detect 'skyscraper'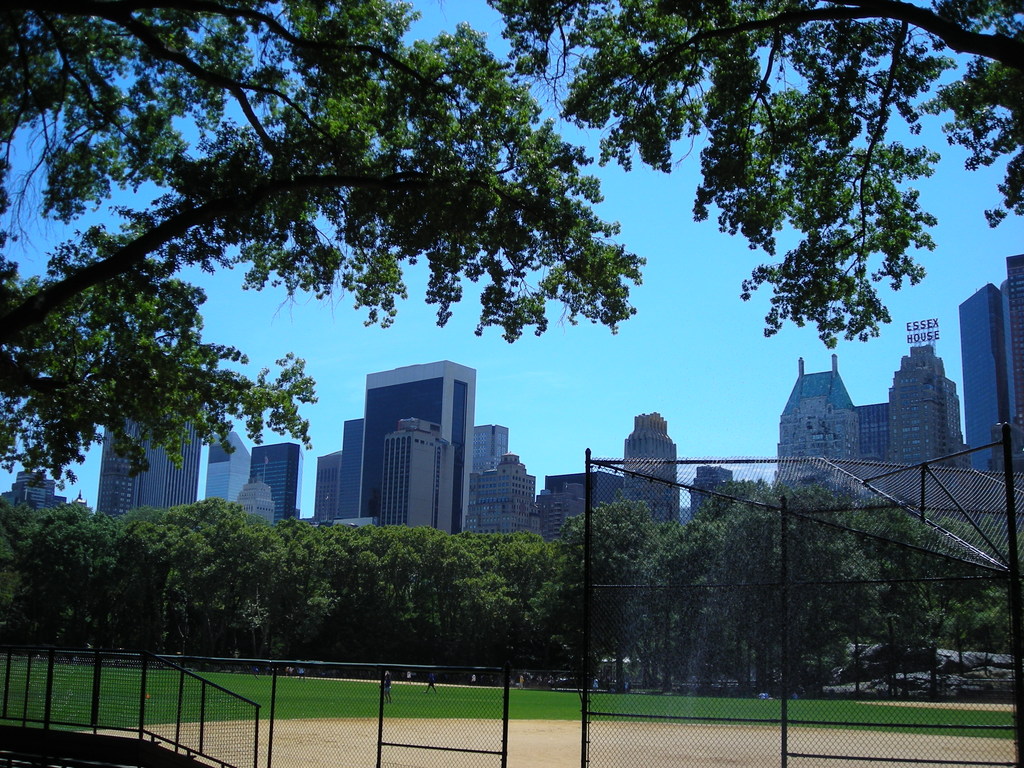
[left=349, top=357, right=483, bottom=533]
